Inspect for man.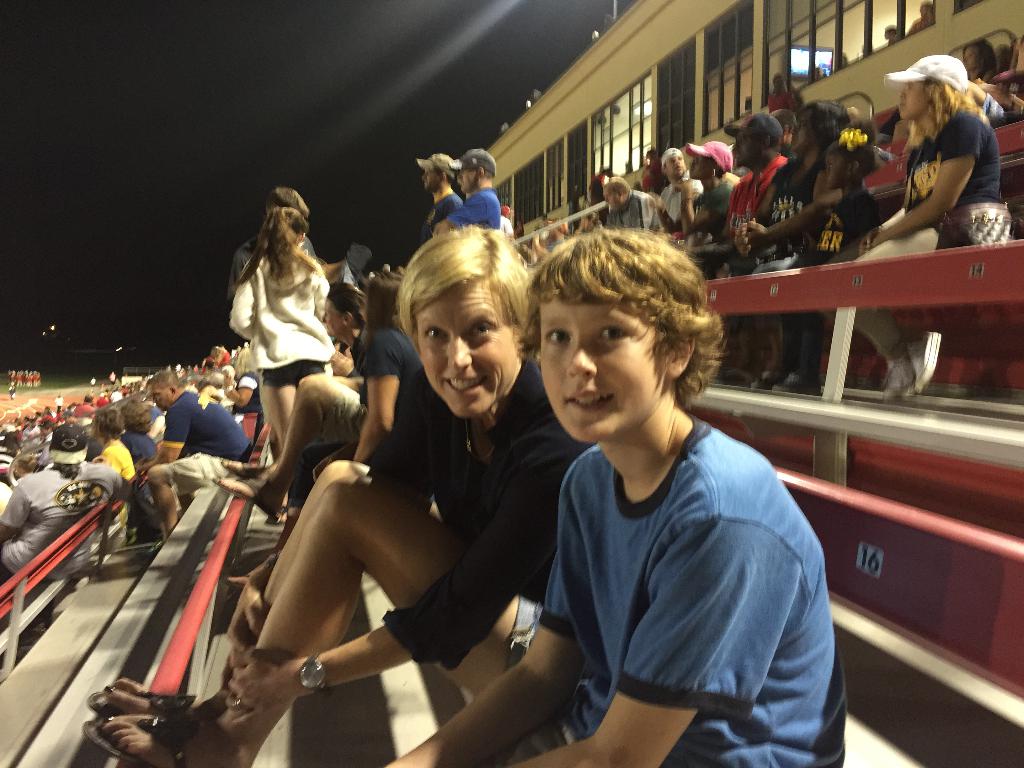
Inspection: bbox(596, 176, 664, 238).
